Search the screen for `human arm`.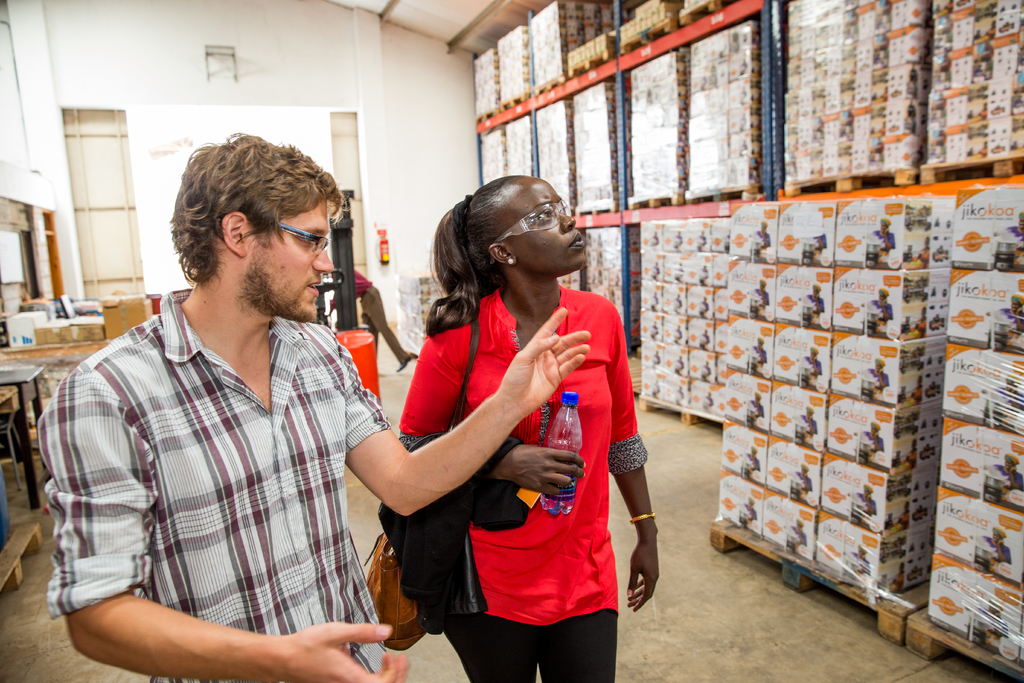
Found at box=[32, 347, 413, 682].
